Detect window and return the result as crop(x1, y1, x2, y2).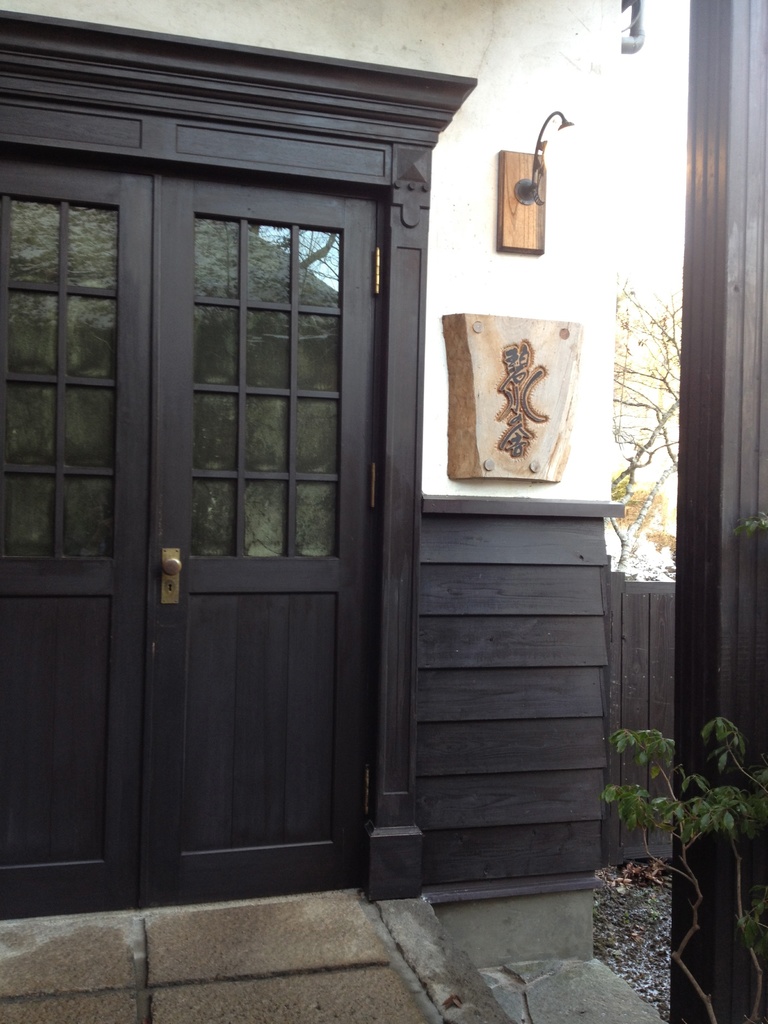
crop(191, 211, 340, 557).
